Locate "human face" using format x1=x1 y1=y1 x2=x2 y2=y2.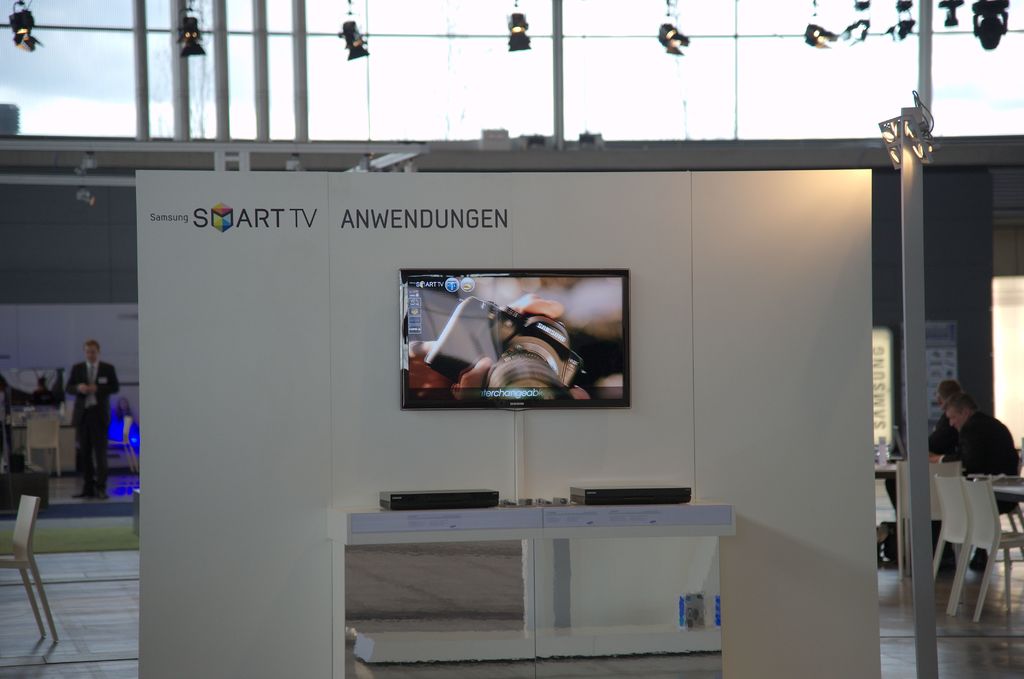
x1=943 y1=401 x2=960 y2=435.
